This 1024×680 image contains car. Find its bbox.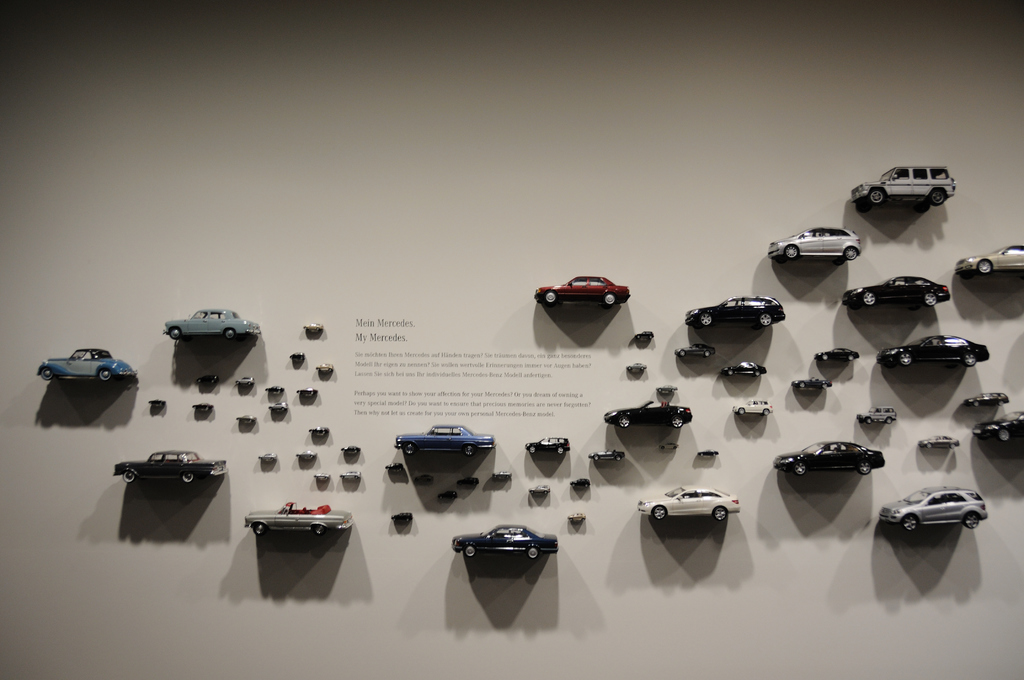
box(719, 360, 767, 378).
